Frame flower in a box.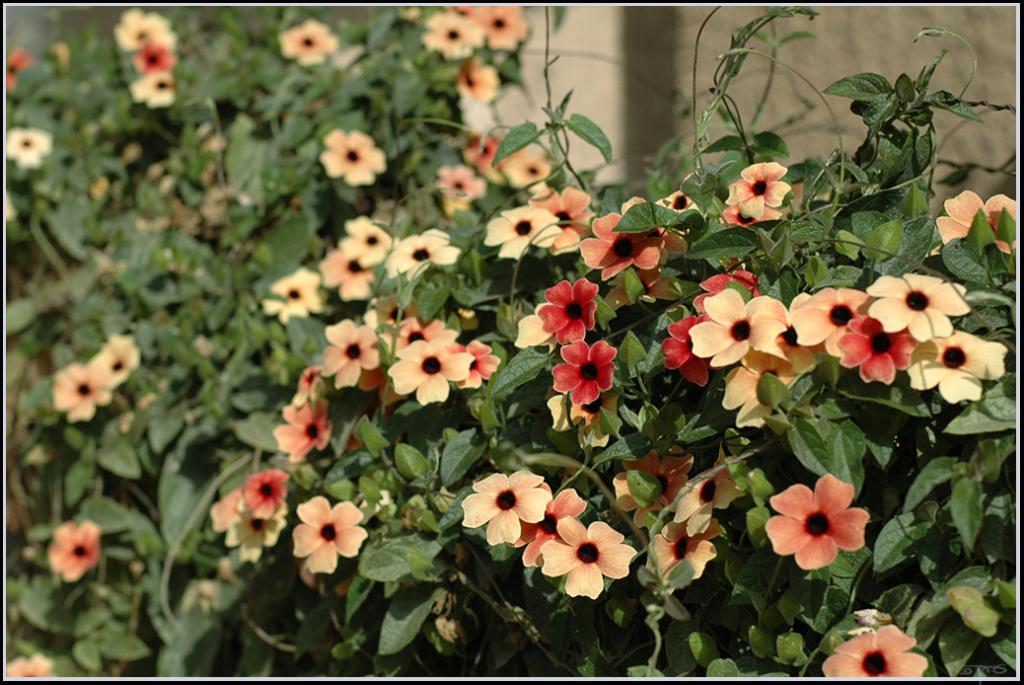
x1=315 y1=126 x2=387 y2=183.
